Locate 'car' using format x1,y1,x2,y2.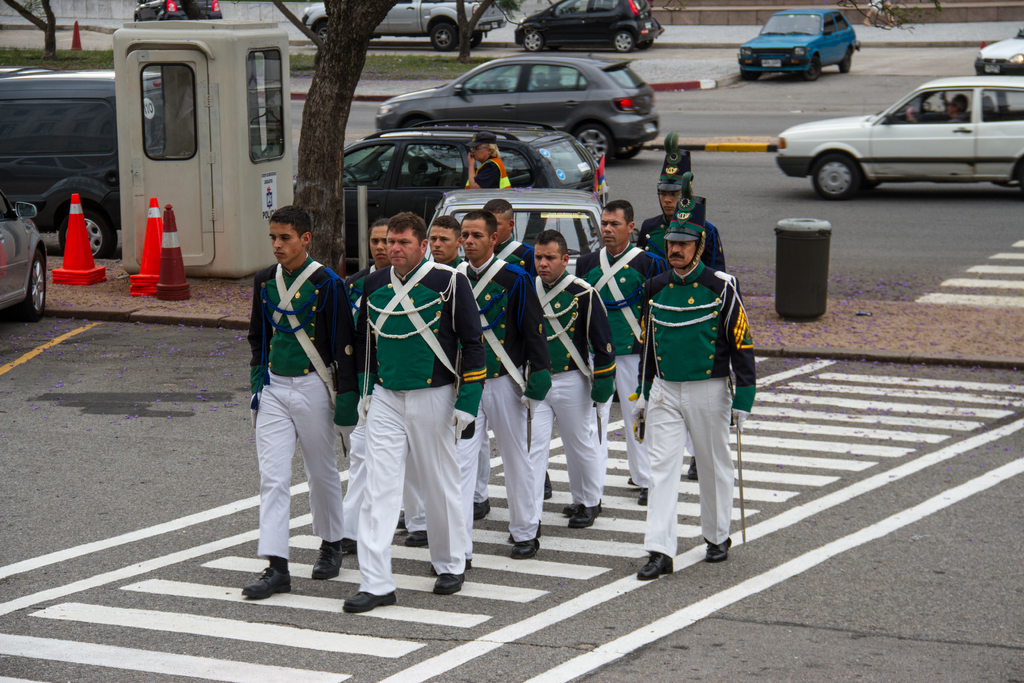
367,42,658,160.
